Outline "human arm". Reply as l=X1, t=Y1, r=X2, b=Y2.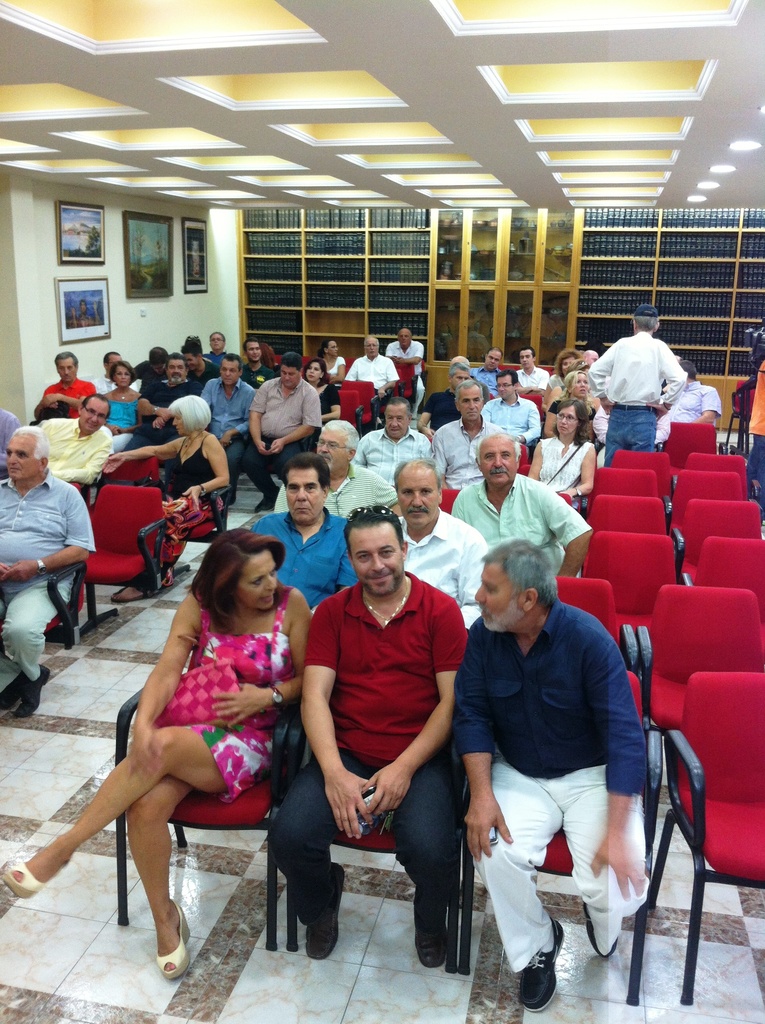
l=454, t=622, r=522, b=863.
